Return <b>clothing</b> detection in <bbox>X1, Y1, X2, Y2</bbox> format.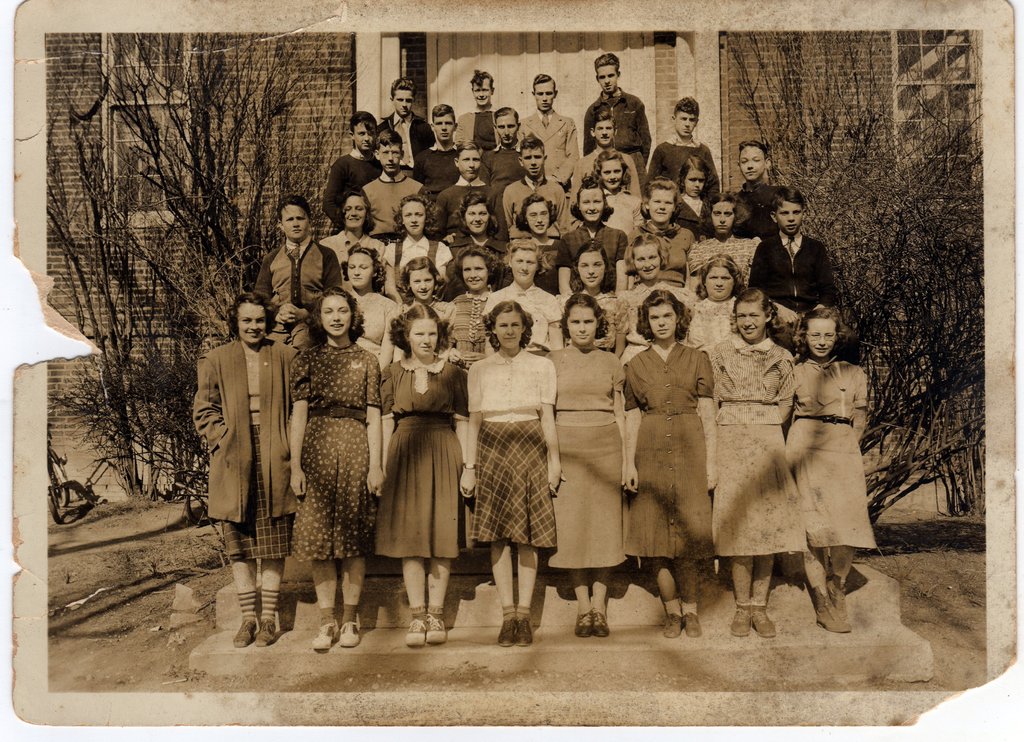
<bbox>317, 234, 384, 268</bbox>.
